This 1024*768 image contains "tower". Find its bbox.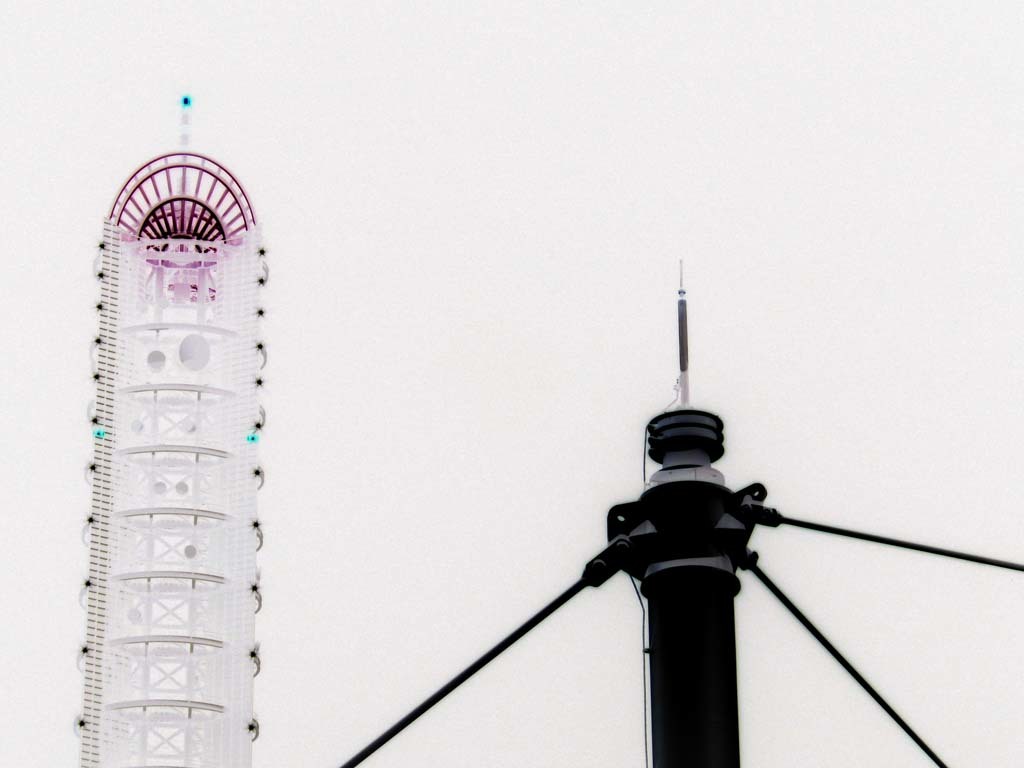
[left=74, top=87, right=266, bottom=767].
